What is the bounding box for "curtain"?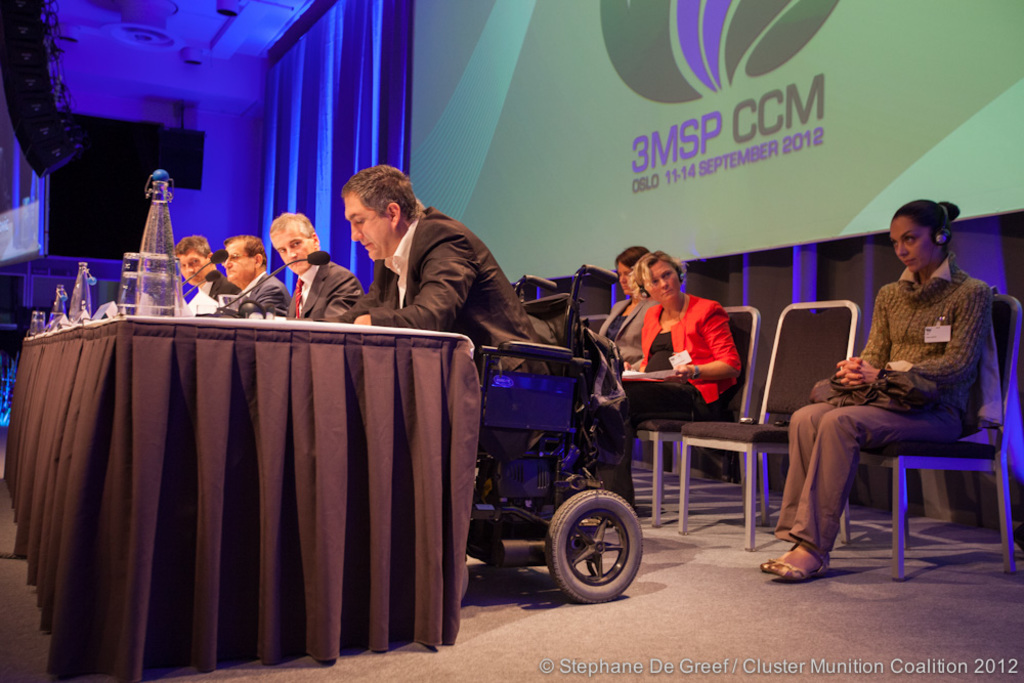
bbox=[508, 214, 1023, 528].
